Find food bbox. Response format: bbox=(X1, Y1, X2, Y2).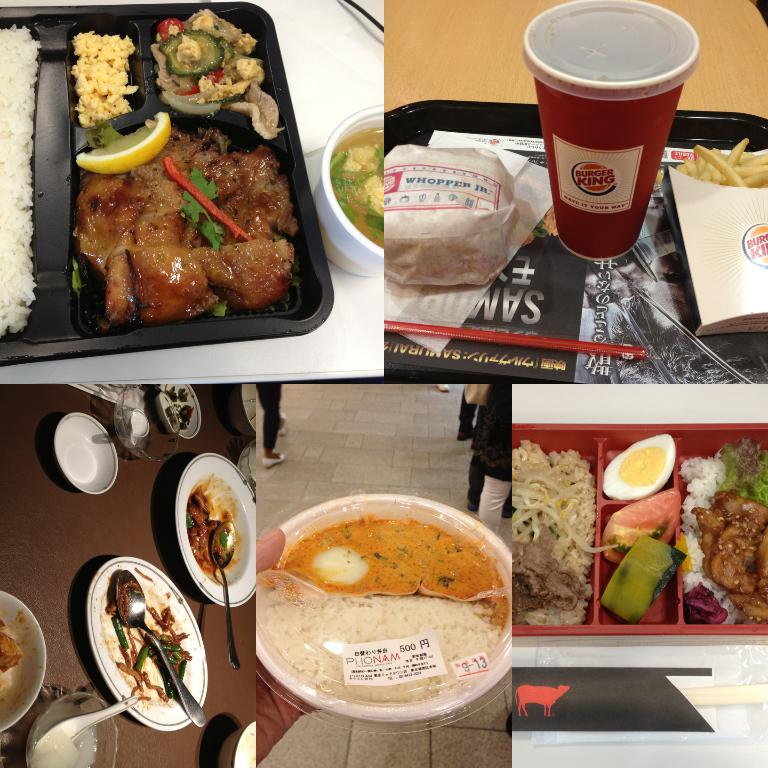
bbox=(0, 23, 44, 336).
